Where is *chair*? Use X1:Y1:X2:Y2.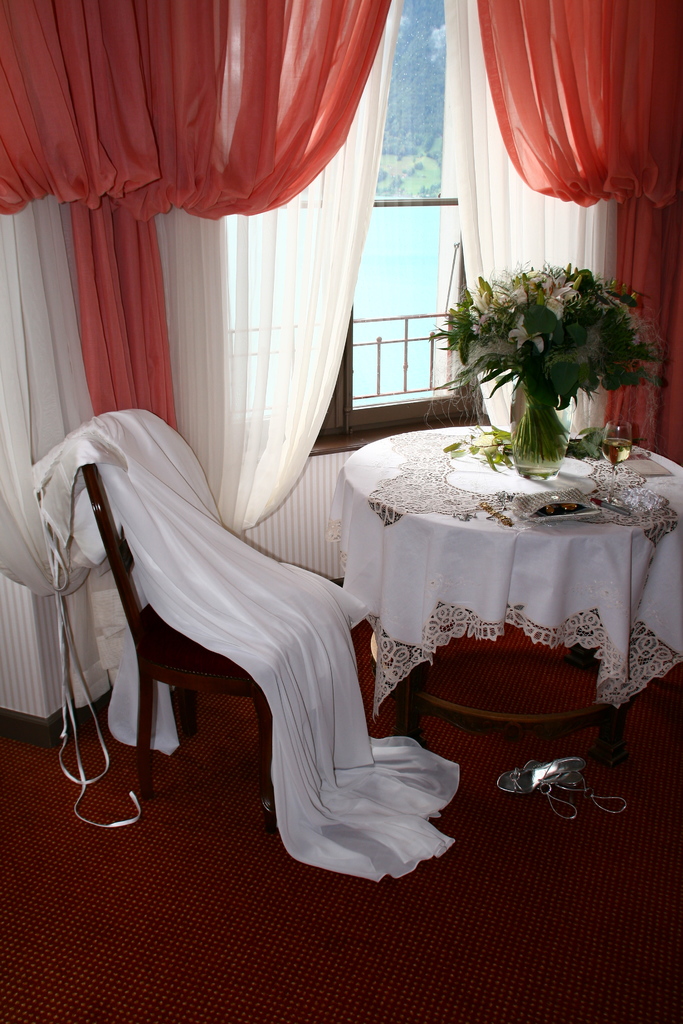
51:395:407:858.
